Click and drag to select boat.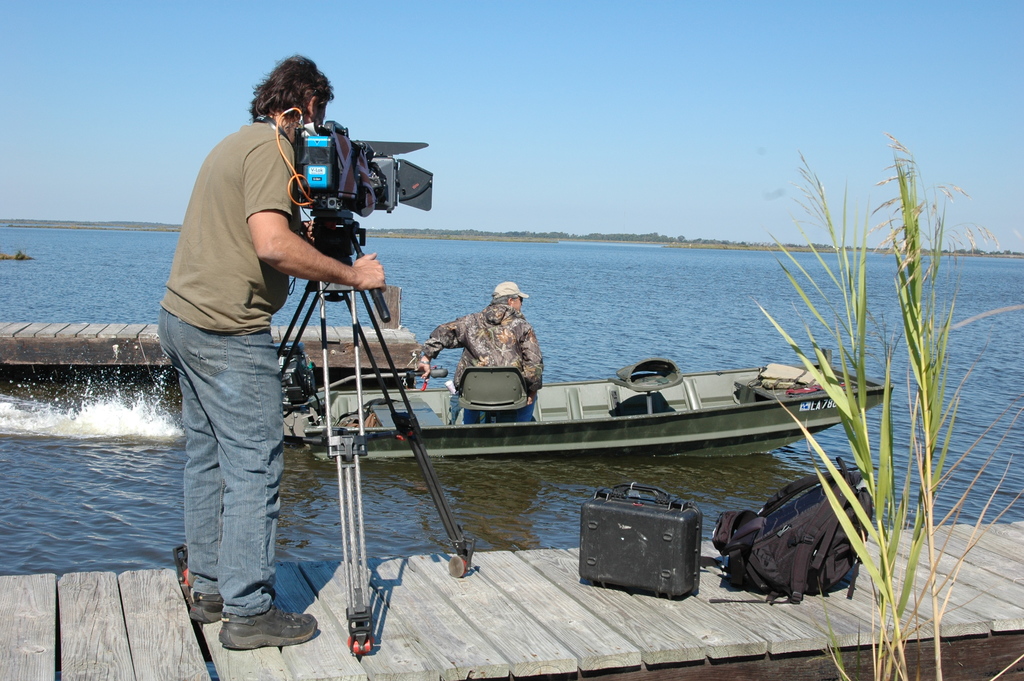
Selection: detection(271, 331, 896, 458).
